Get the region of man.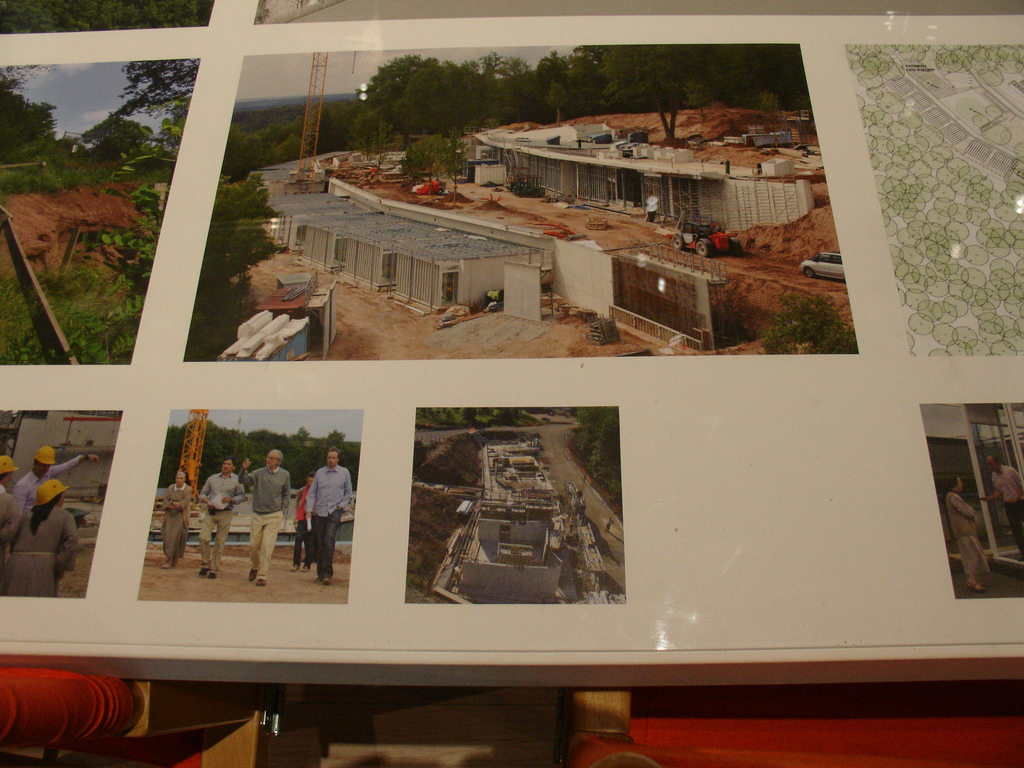
rect(979, 454, 1023, 561).
